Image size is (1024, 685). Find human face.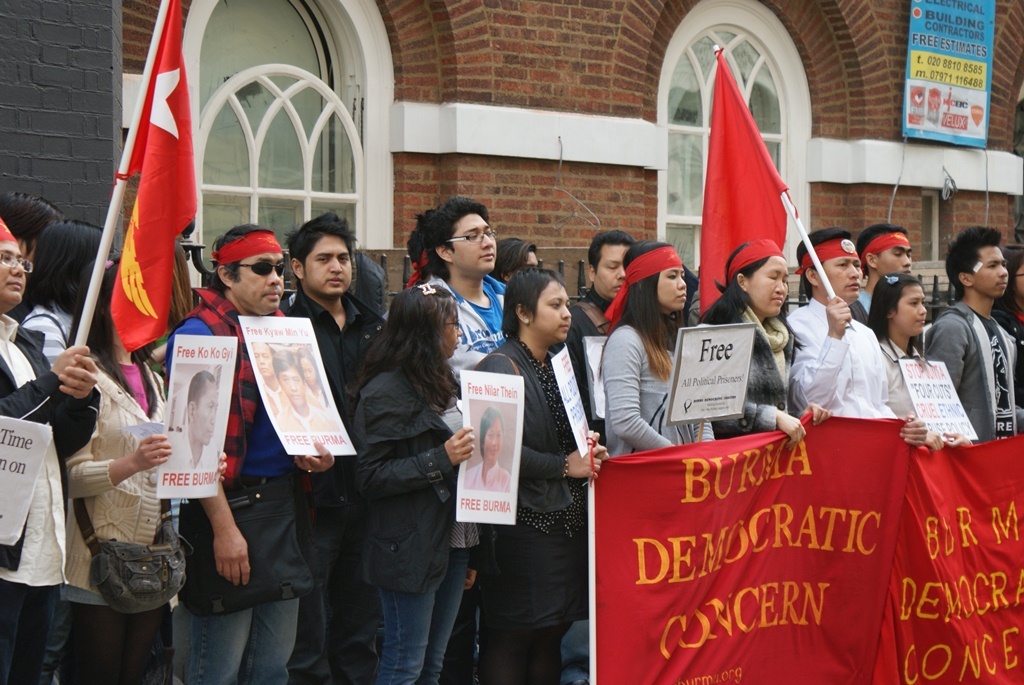
box(532, 275, 570, 343).
